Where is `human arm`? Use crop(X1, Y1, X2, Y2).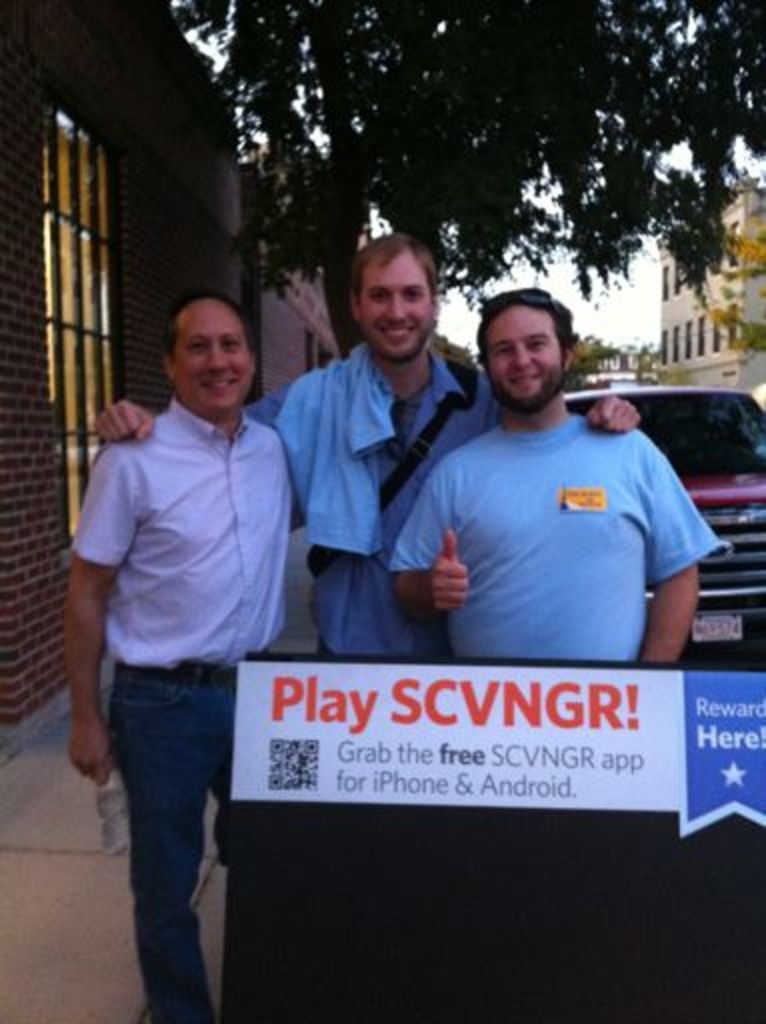
crop(388, 474, 474, 622).
